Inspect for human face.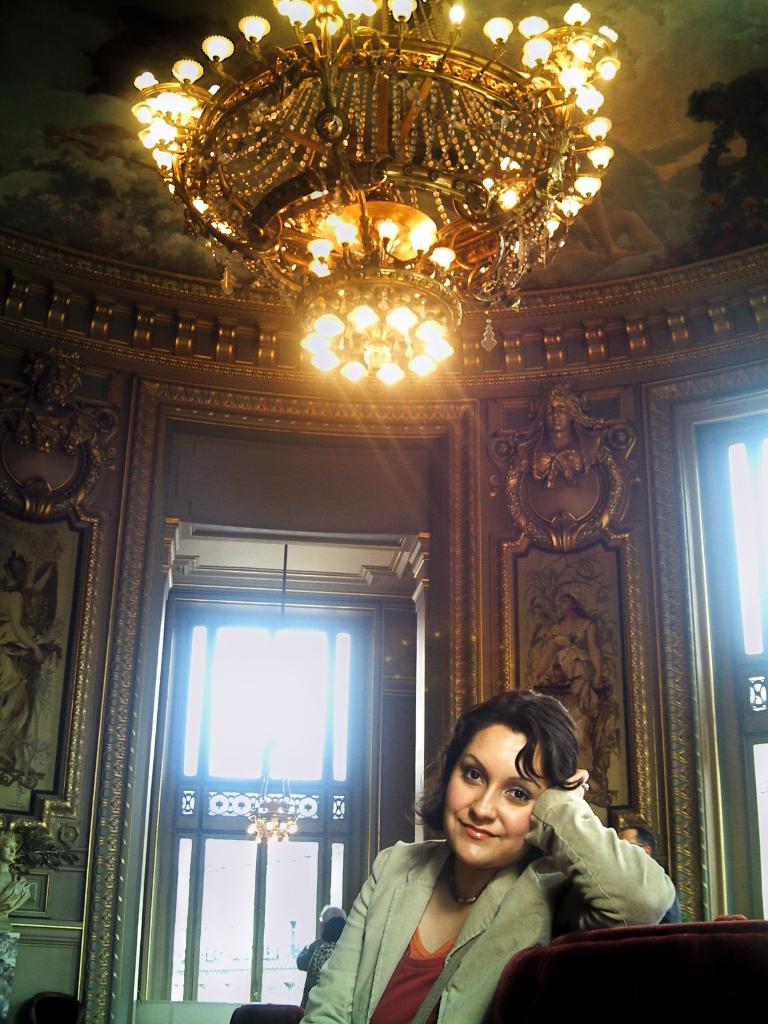
Inspection: [443, 728, 544, 865].
